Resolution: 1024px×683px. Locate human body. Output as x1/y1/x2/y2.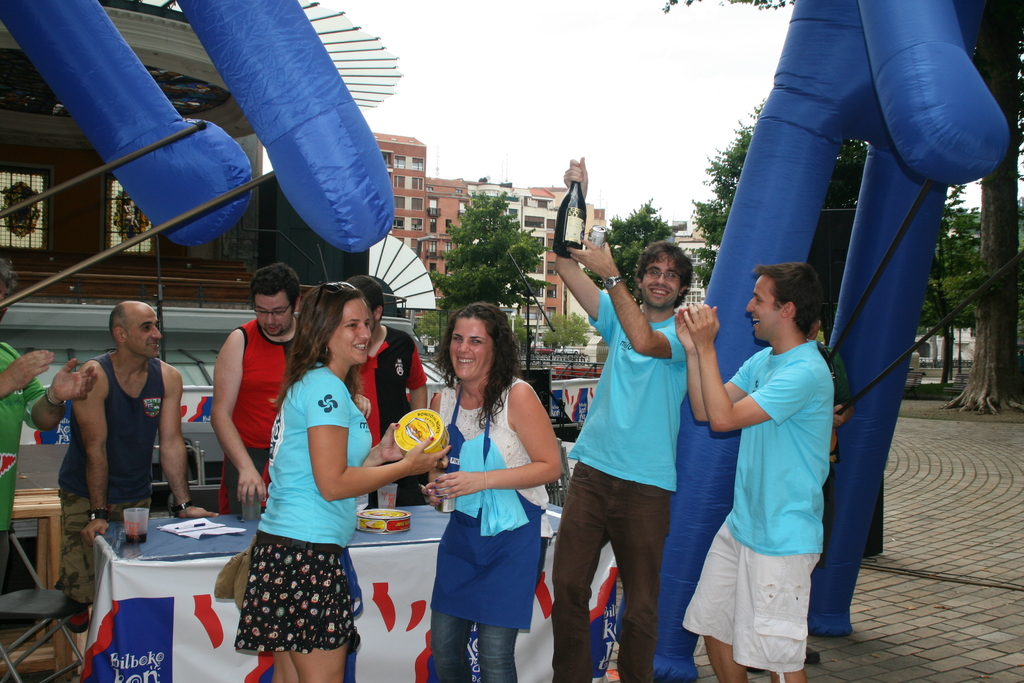
551/156/692/682.
